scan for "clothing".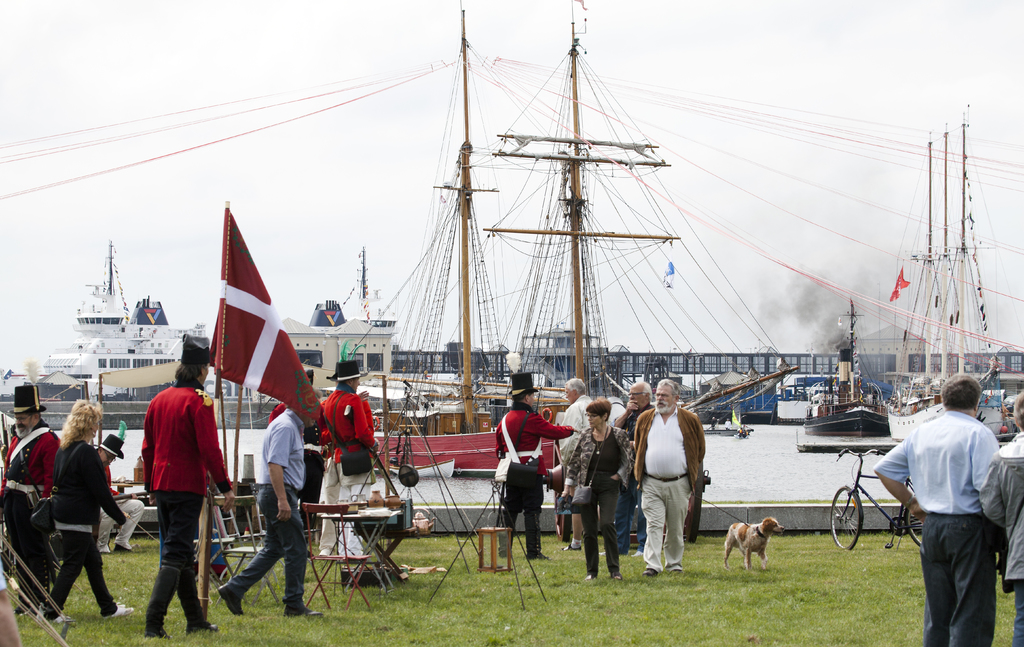
Scan result: (left=144, top=382, right=229, bottom=631).
